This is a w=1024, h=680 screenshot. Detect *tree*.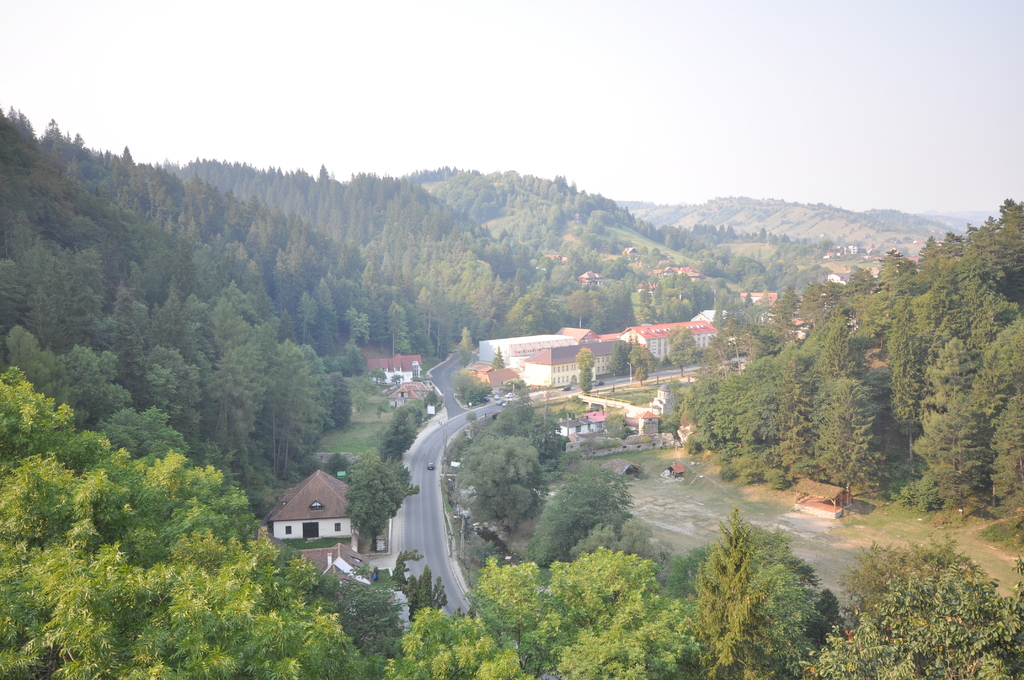
<box>573,346,589,403</box>.
